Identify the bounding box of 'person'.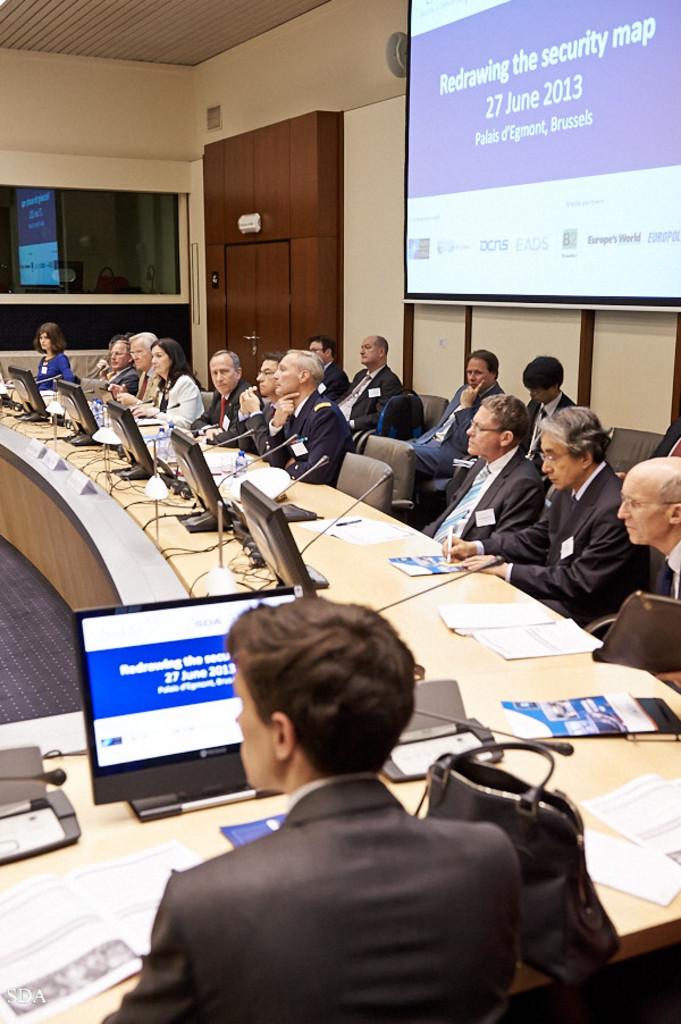
(183,350,245,440).
